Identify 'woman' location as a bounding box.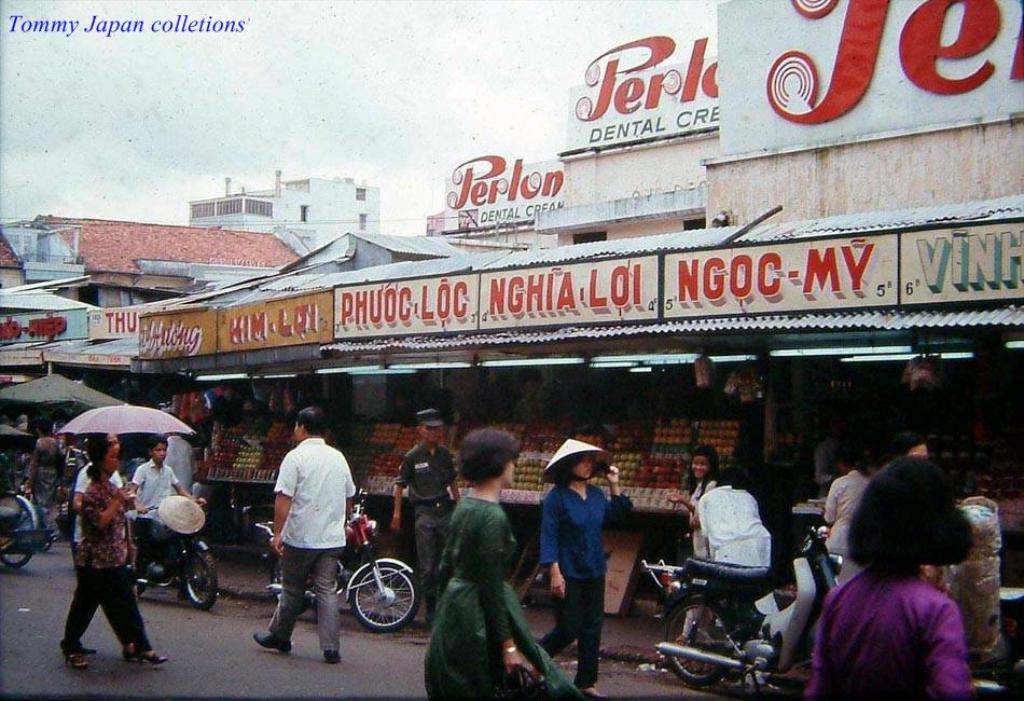
(666, 443, 730, 646).
